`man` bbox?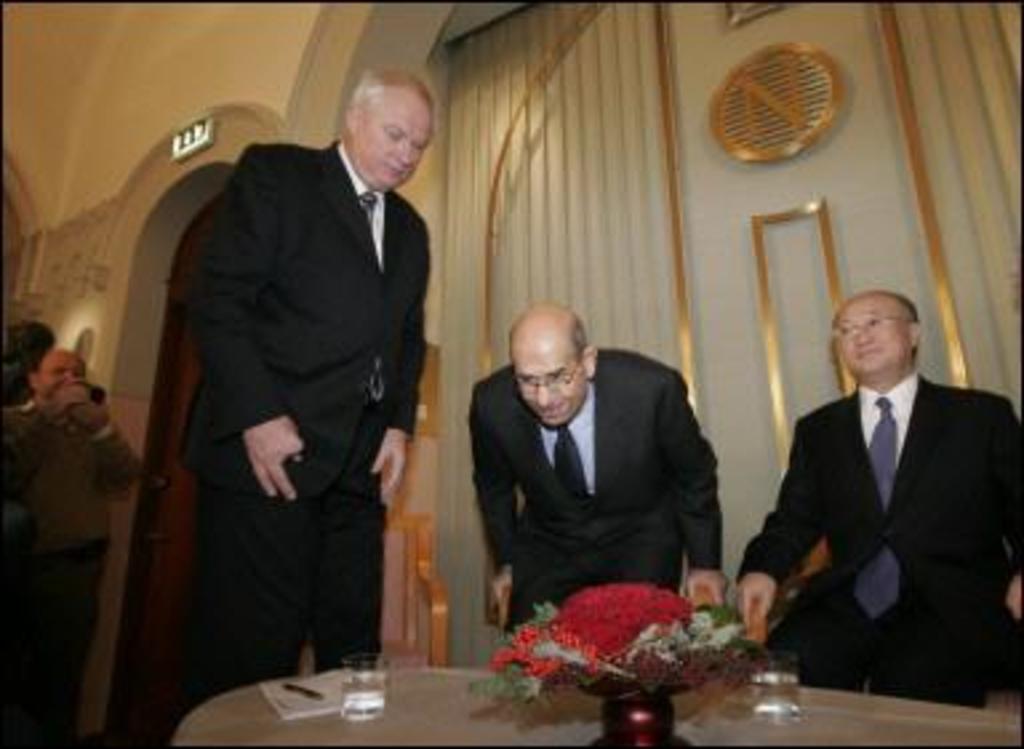
733:288:1021:712
